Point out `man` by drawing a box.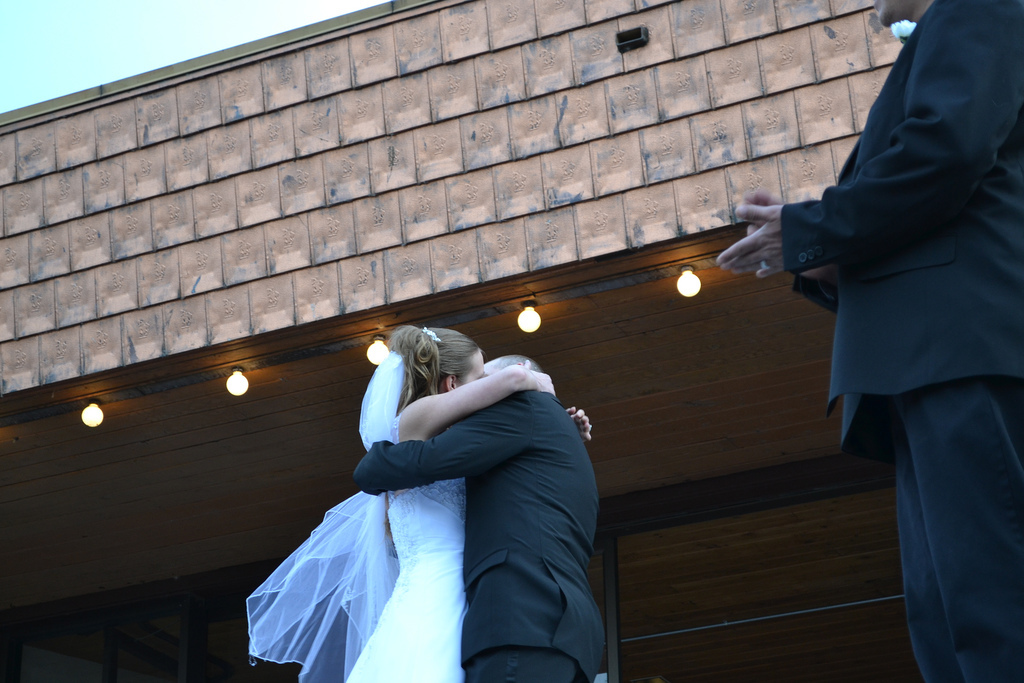
(left=765, top=0, right=1023, bottom=628).
